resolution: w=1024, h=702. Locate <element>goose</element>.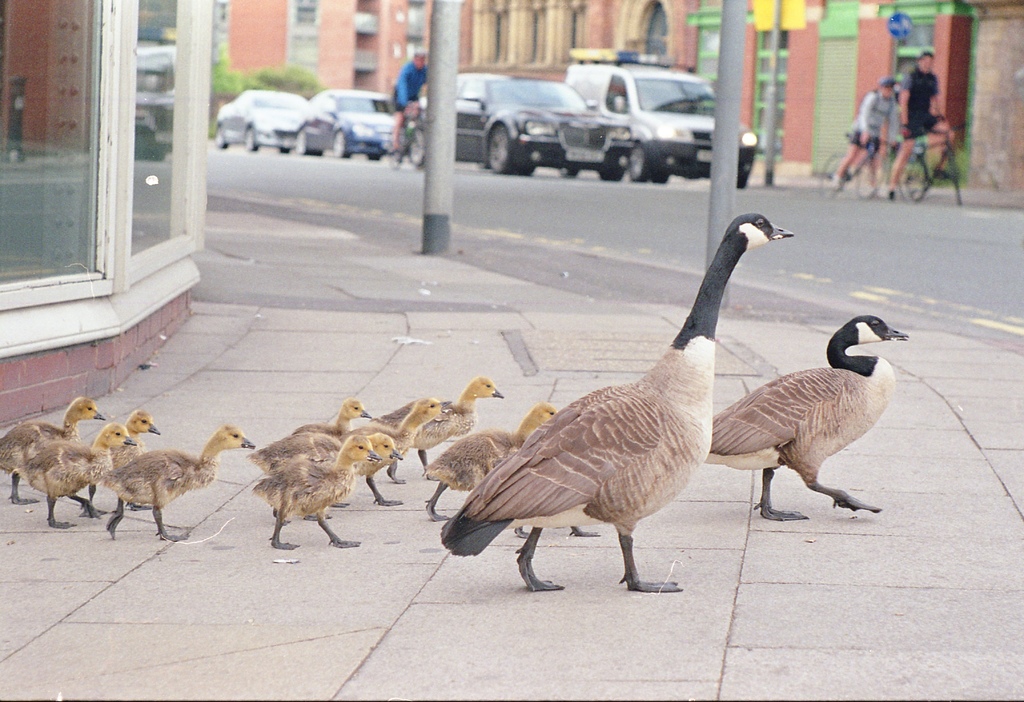
304,432,399,481.
